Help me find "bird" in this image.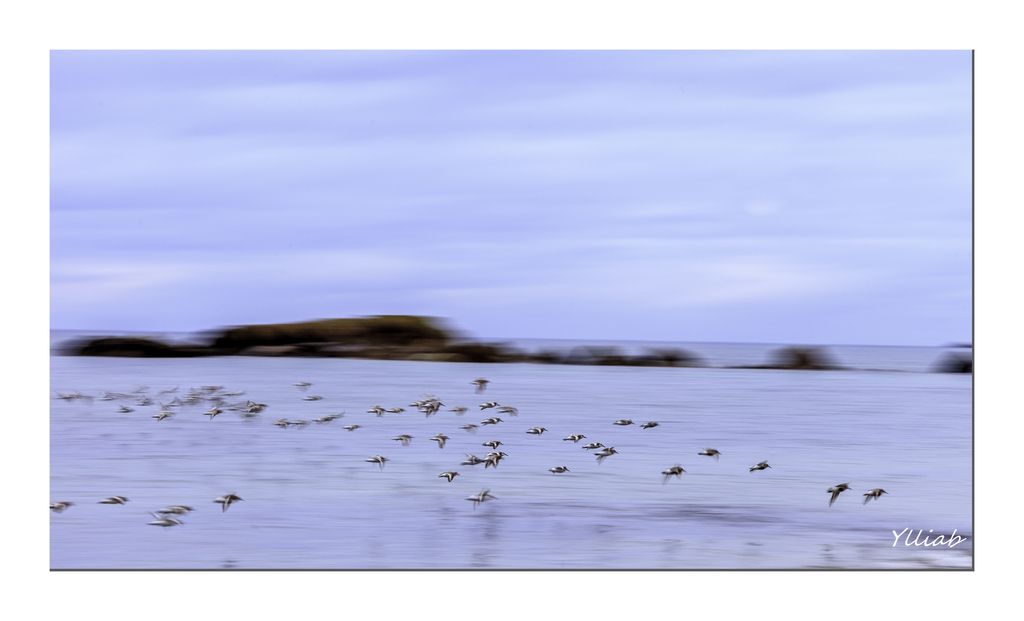
Found it: [290, 415, 310, 426].
